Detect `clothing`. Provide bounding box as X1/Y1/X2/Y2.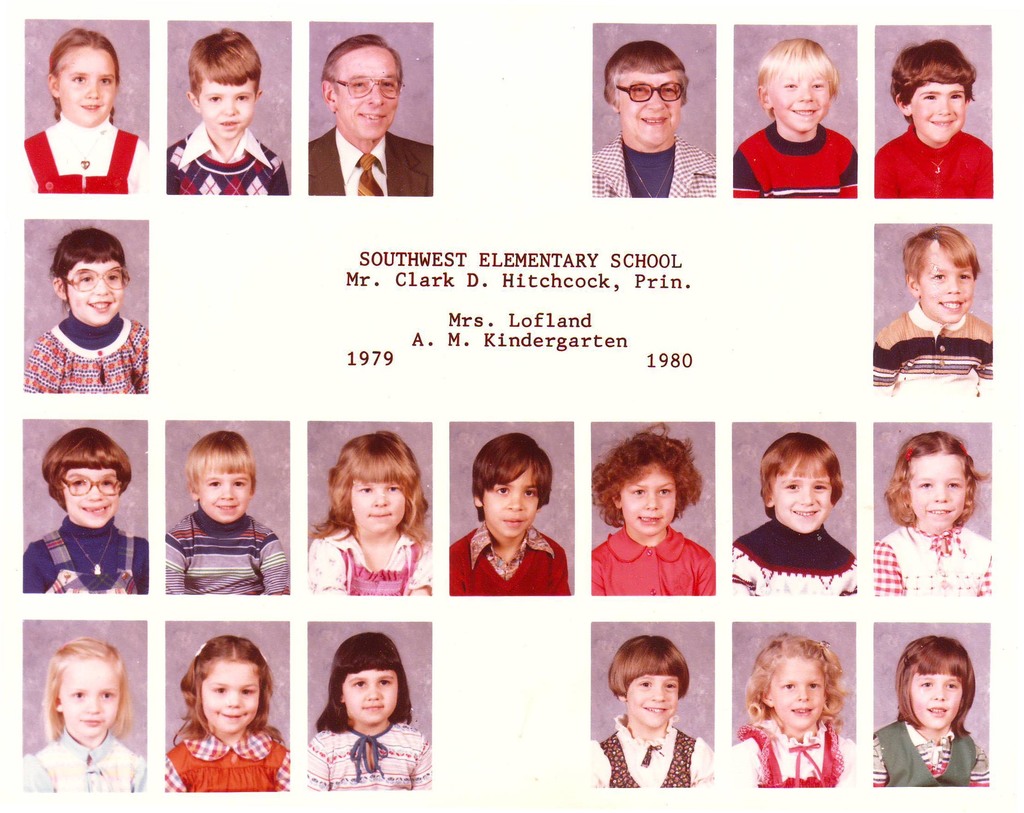
591/135/721/197.
